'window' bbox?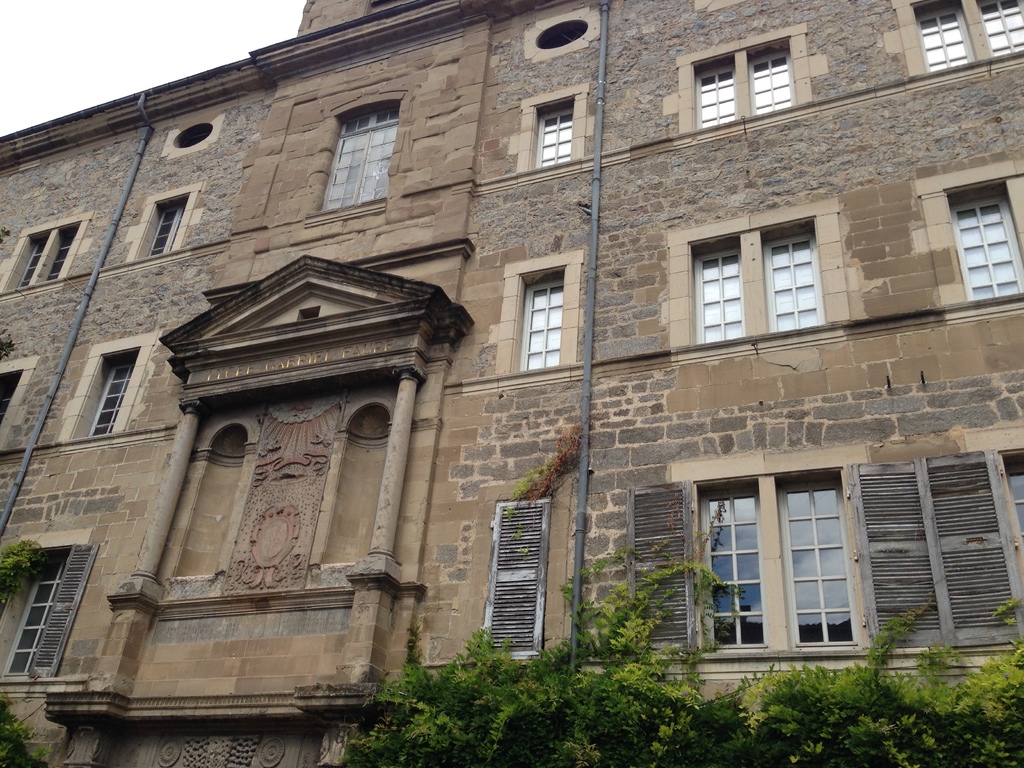
locate(537, 104, 578, 161)
